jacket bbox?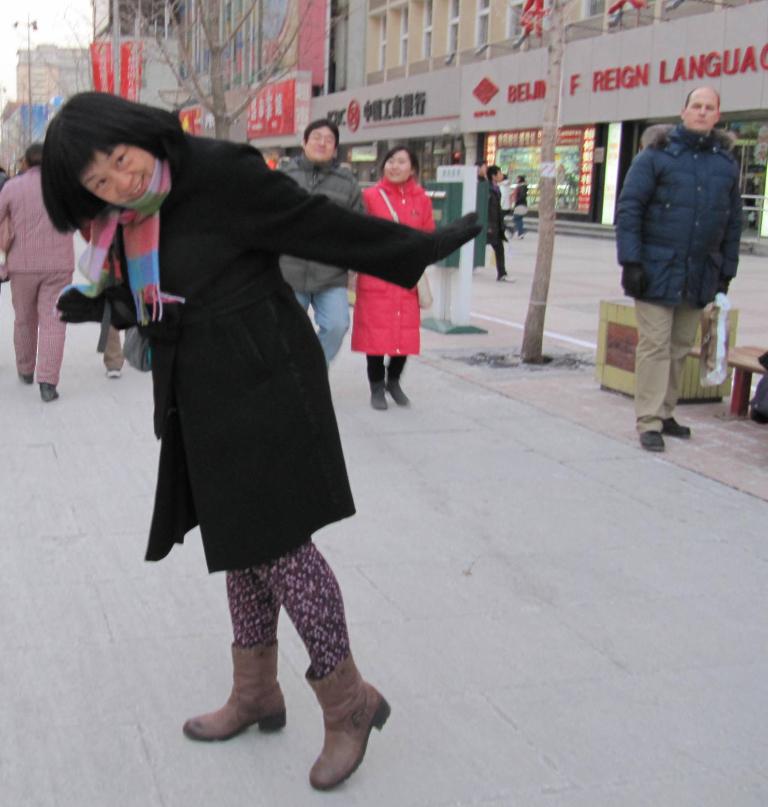
[x1=268, y1=152, x2=363, y2=302]
